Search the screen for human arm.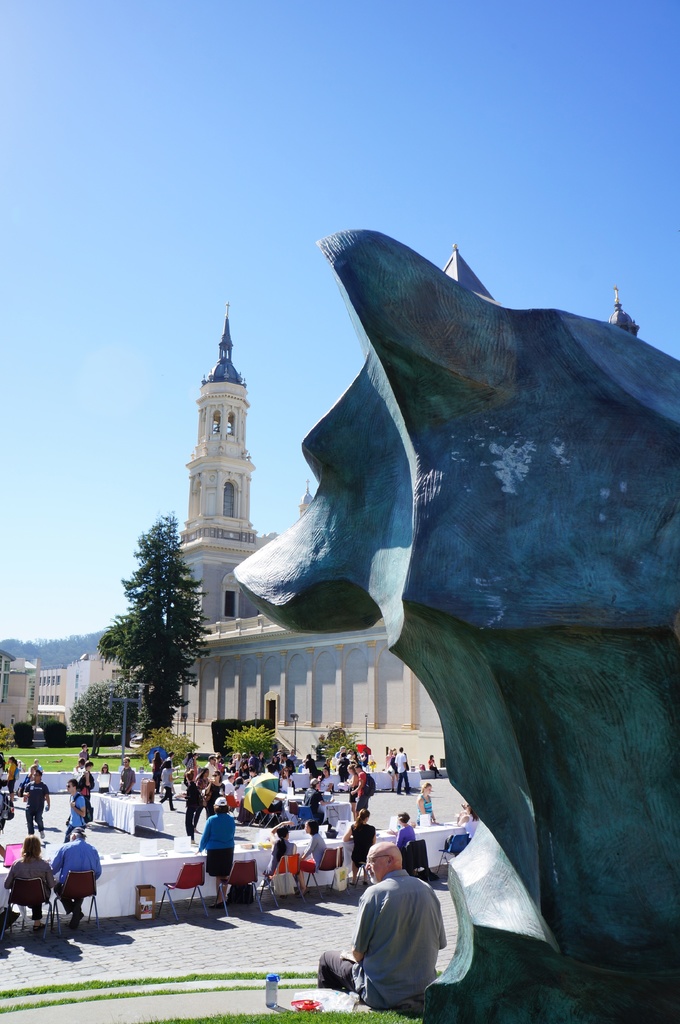
Found at l=411, t=794, r=423, b=815.
